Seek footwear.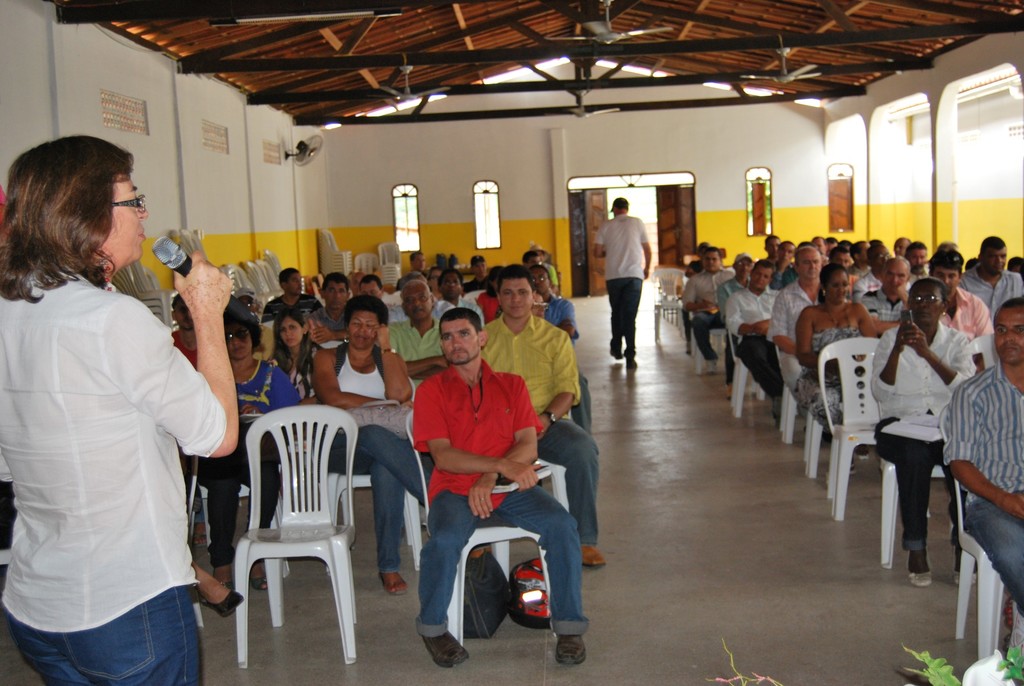
locate(576, 545, 609, 569).
